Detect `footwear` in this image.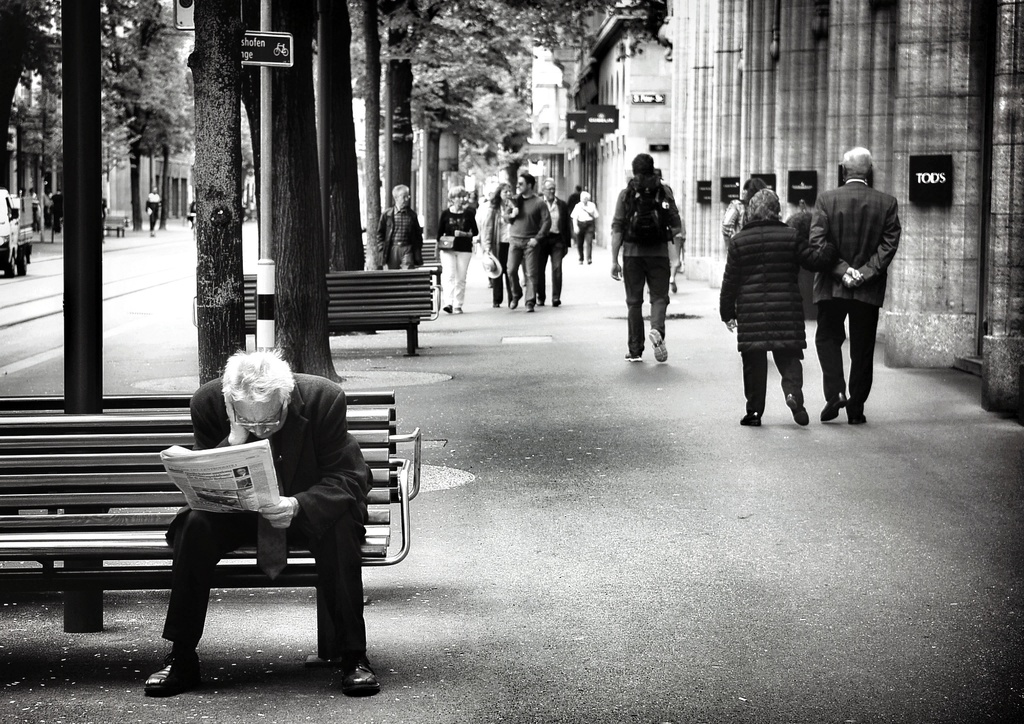
Detection: 442/305/452/314.
